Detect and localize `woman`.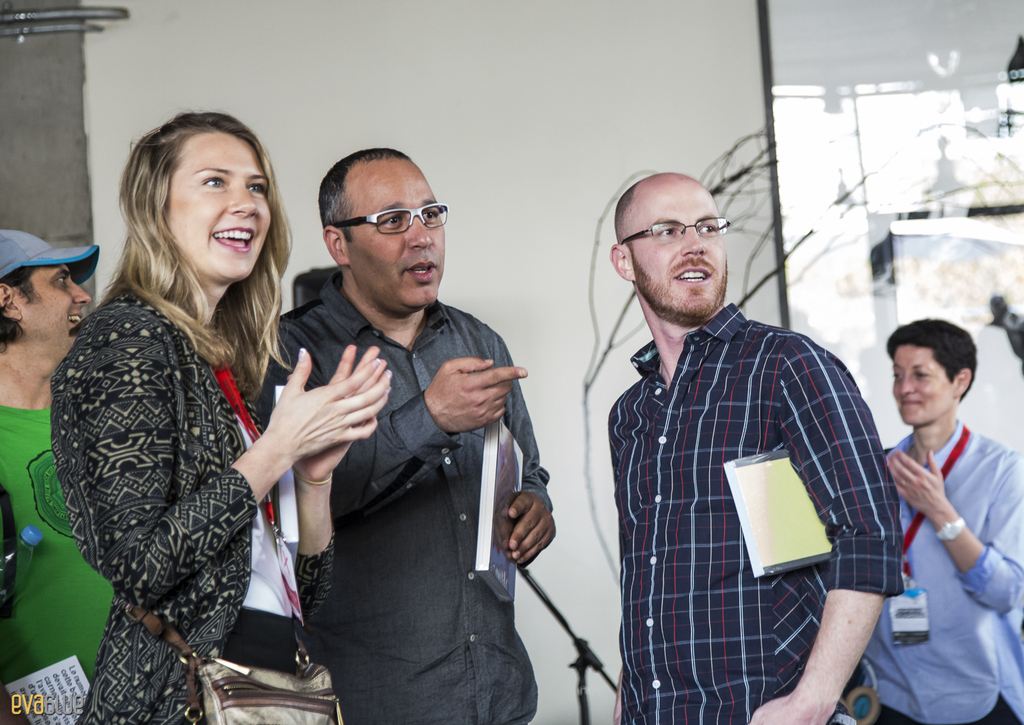
Localized at locate(53, 109, 390, 722).
